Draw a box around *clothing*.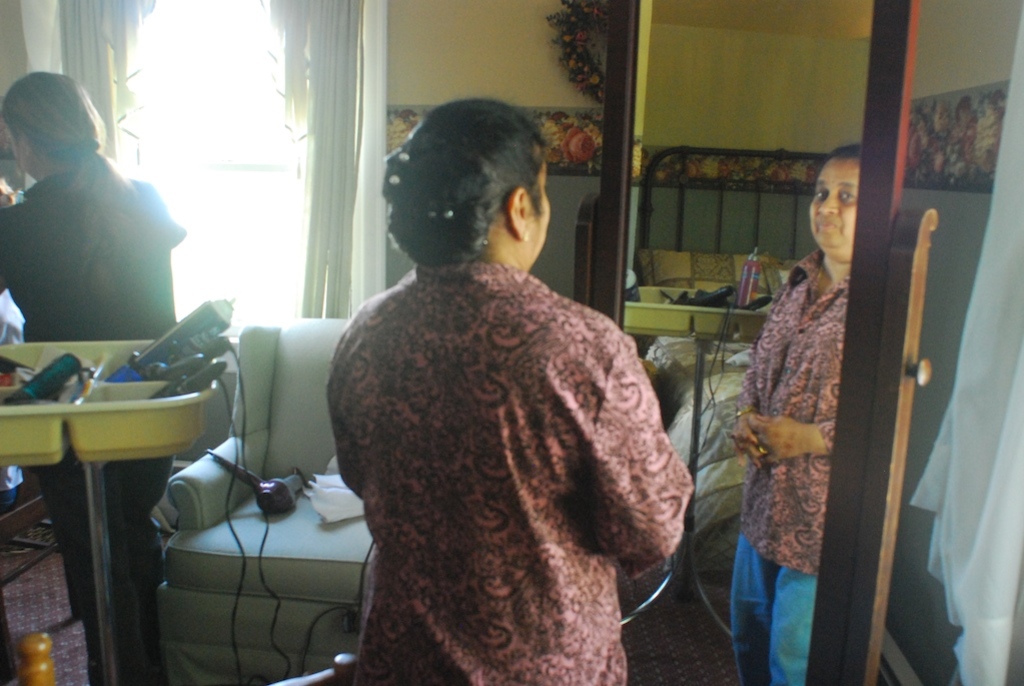
(0,170,186,685).
